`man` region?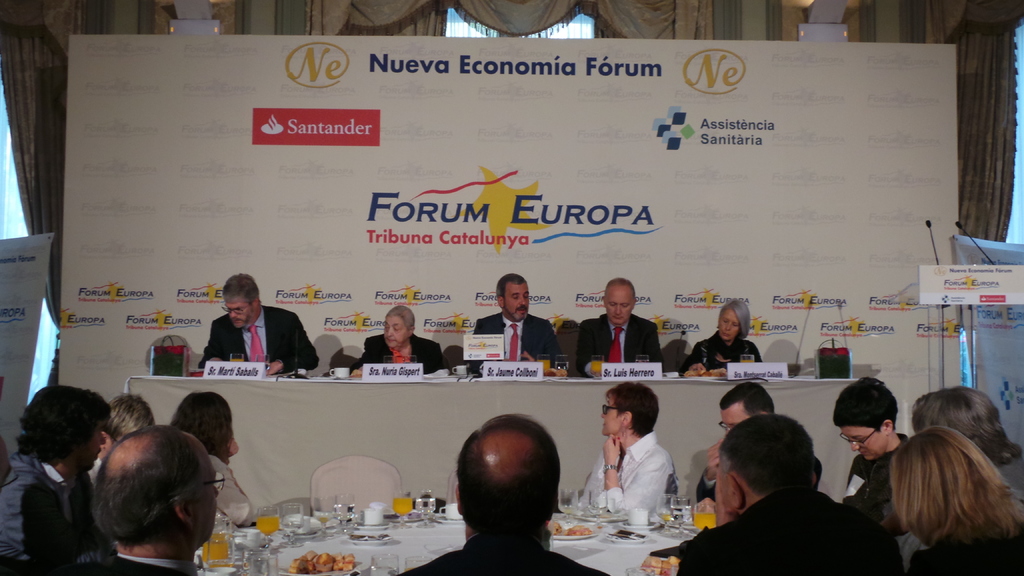
(x1=684, y1=438, x2=904, y2=575)
